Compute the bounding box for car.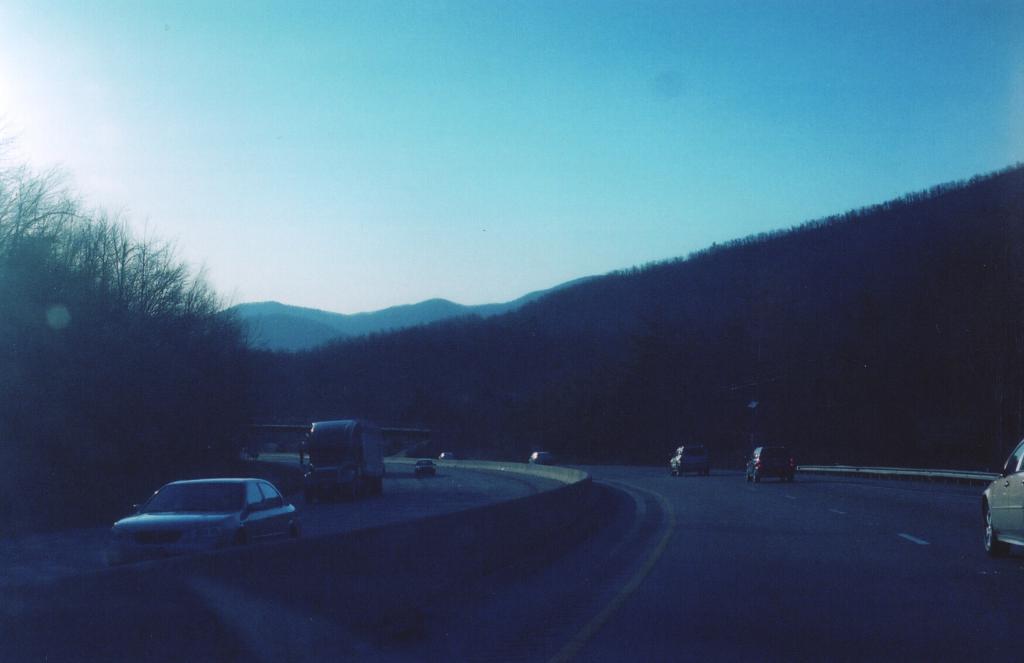
bbox=(529, 449, 552, 464).
